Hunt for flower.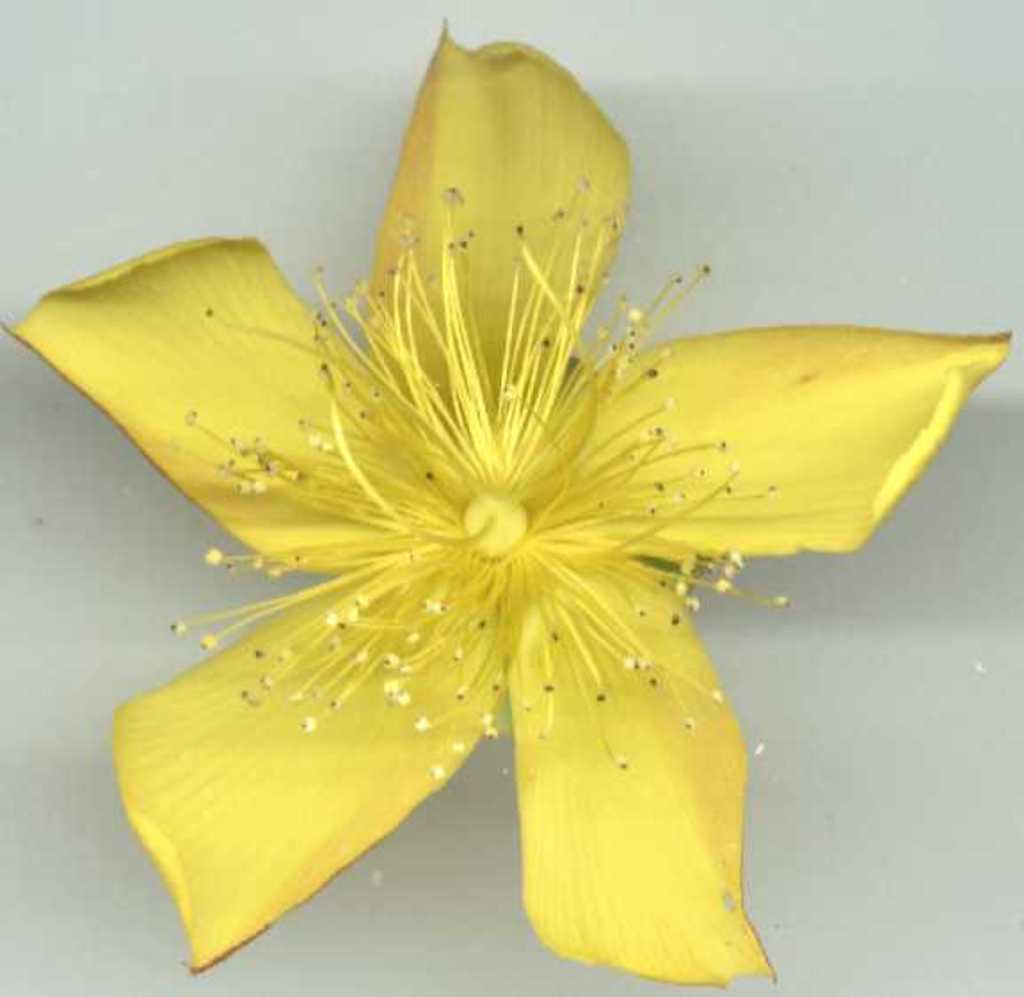
Hunted down at (left=34, top=73, right=951, bottom=977).
